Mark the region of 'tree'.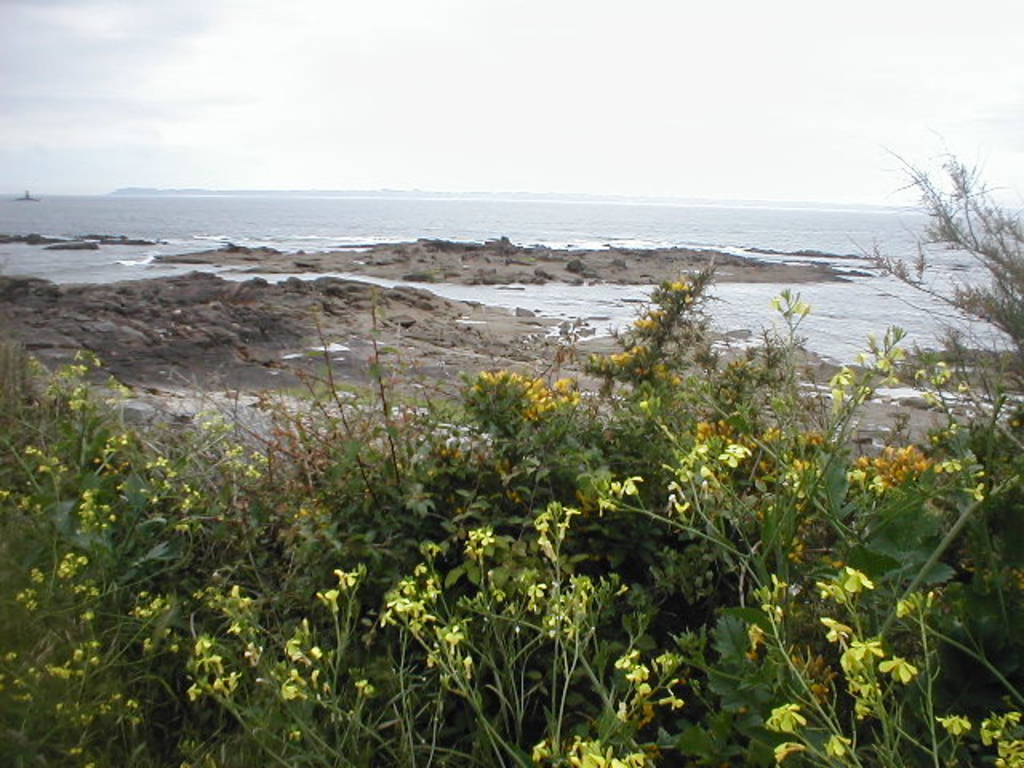
Region: box=[624, 240, 746, 392].
